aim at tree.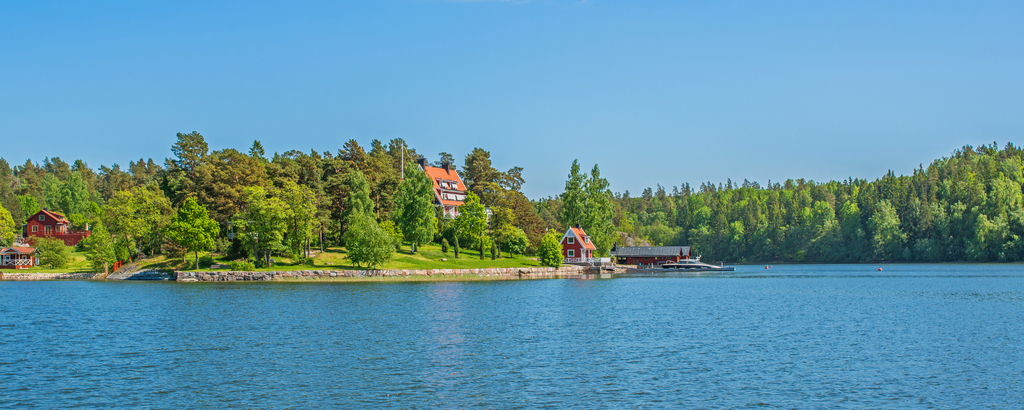
Aimed at 328,212,401,278.
